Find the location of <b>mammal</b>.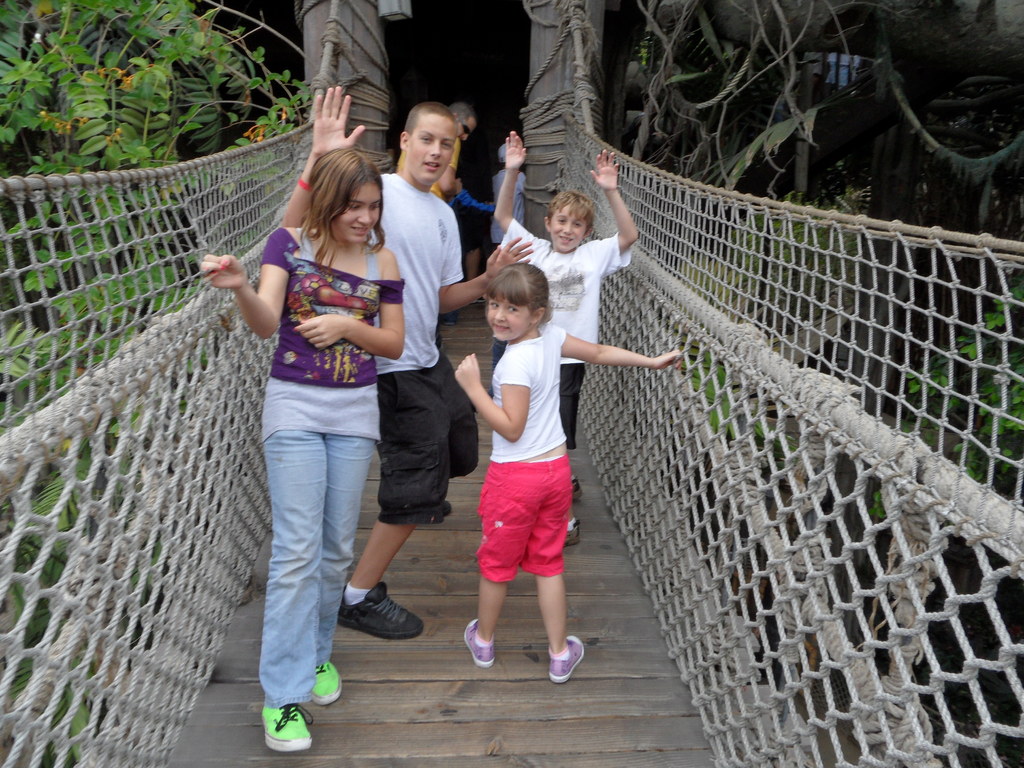
Location: <bbox>452, 259, 690, 691</bbox>.
